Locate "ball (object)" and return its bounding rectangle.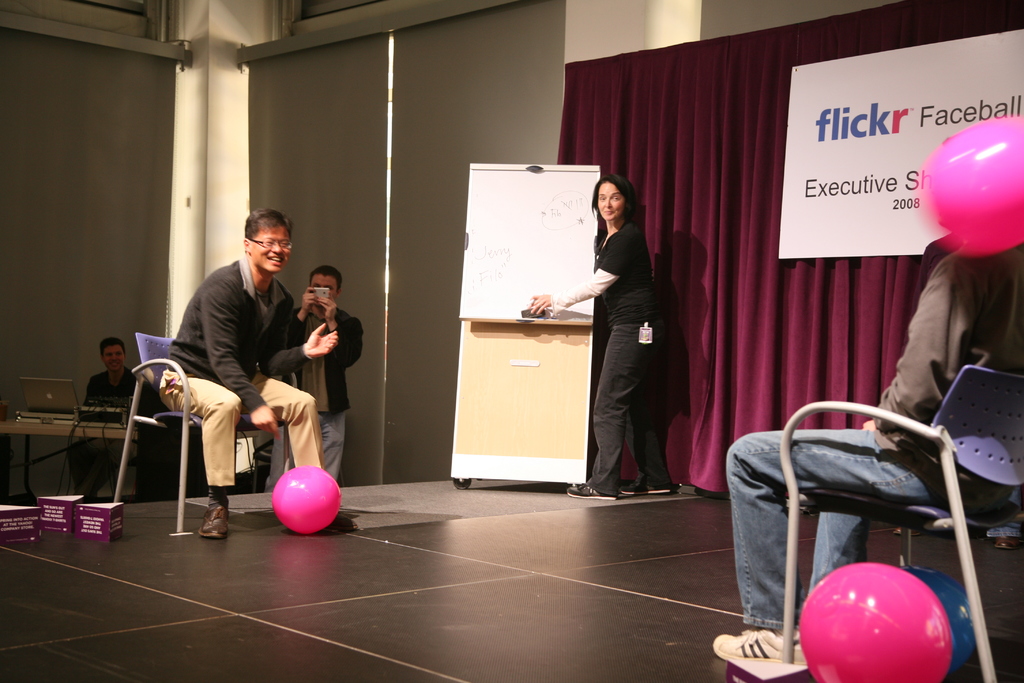
[267, 465, 343, 533].
